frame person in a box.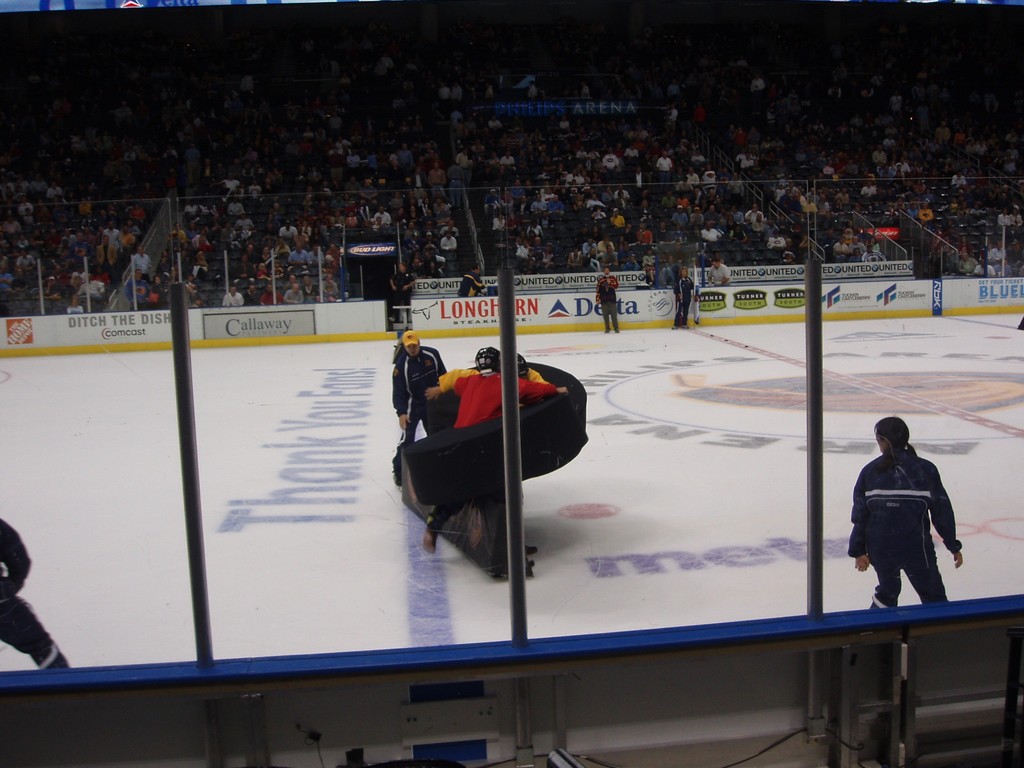
bbox=(1011, 208, 1021, 227).
